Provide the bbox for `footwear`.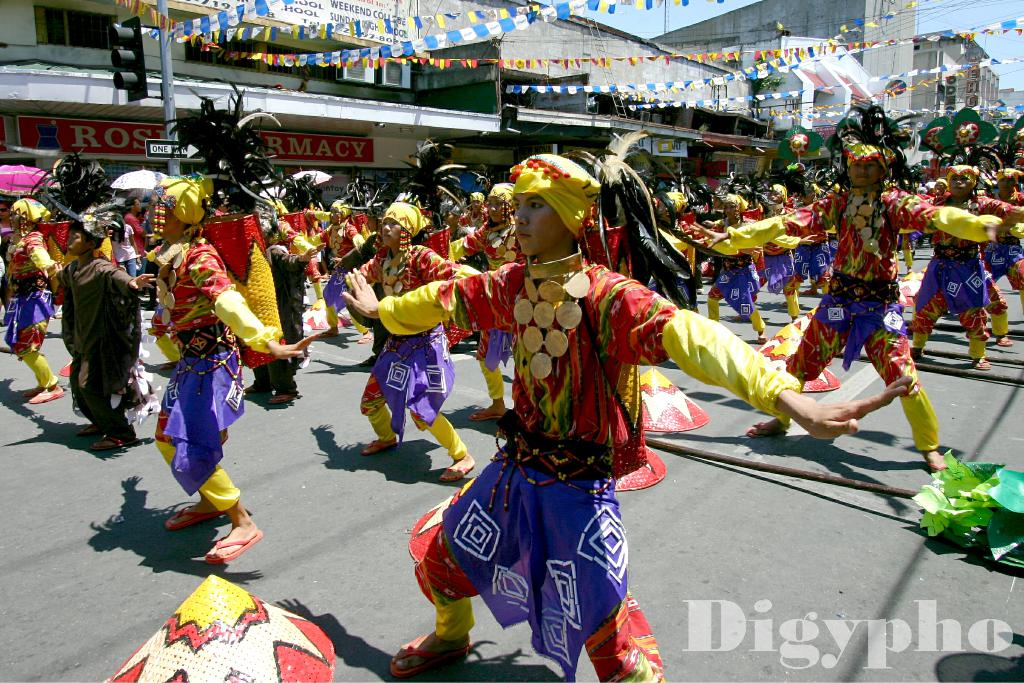
{"x1": 76, "y1": 420, "x2": 101, "y2": 437}.
